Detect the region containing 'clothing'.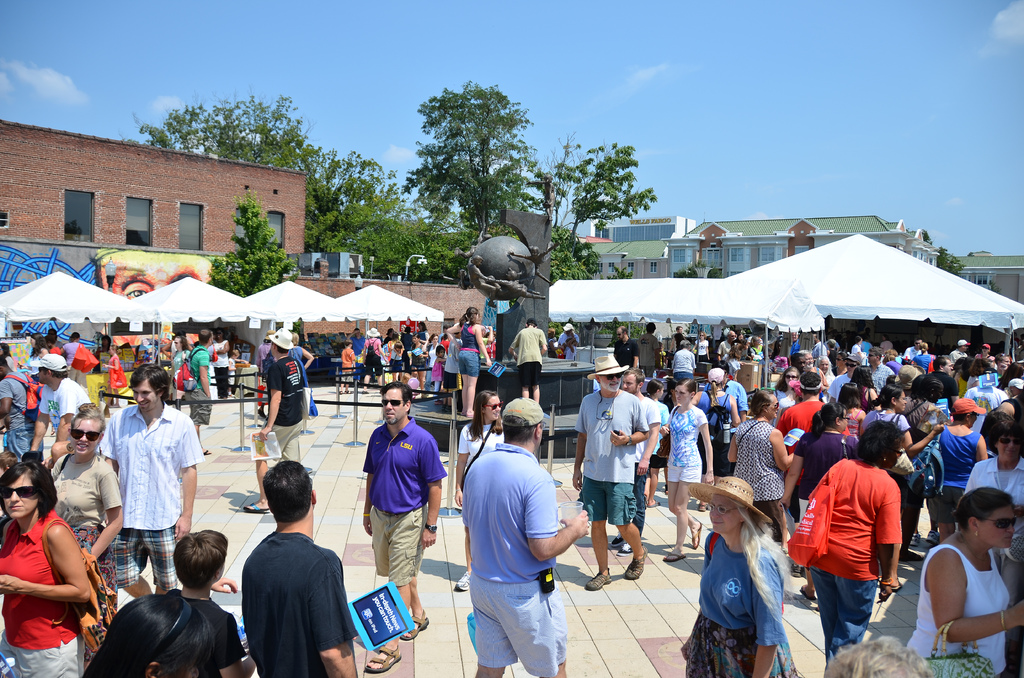
844/400/861/433.
